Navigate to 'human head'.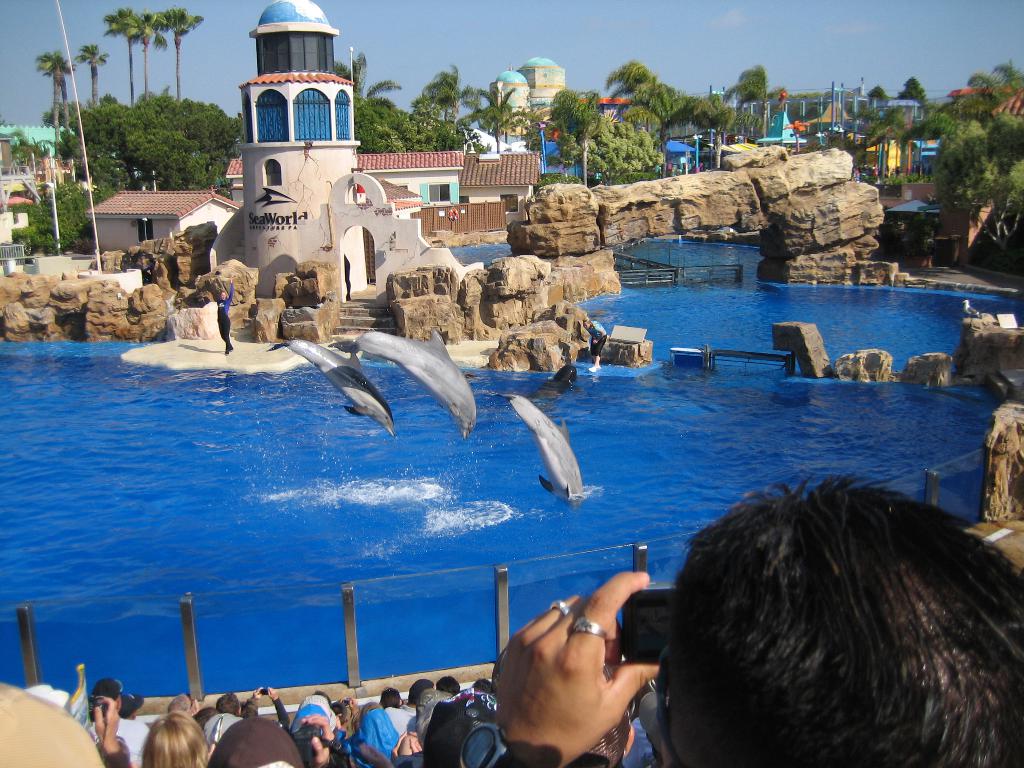
Navigation target: rect(93, 678, 131, 714).
